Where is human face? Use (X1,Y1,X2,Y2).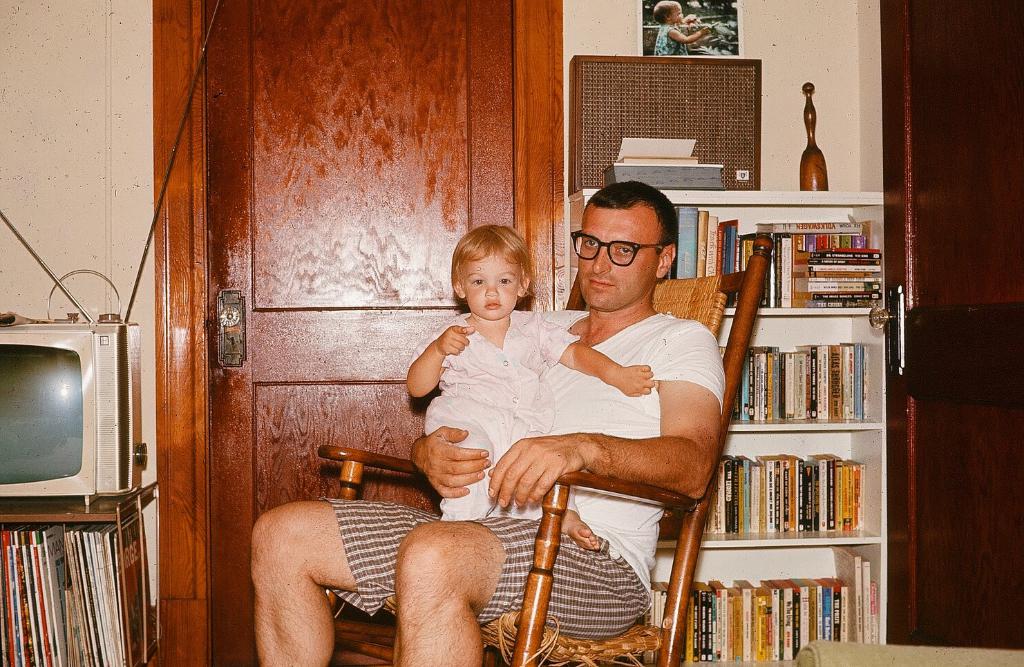
(668,6,685,29).
